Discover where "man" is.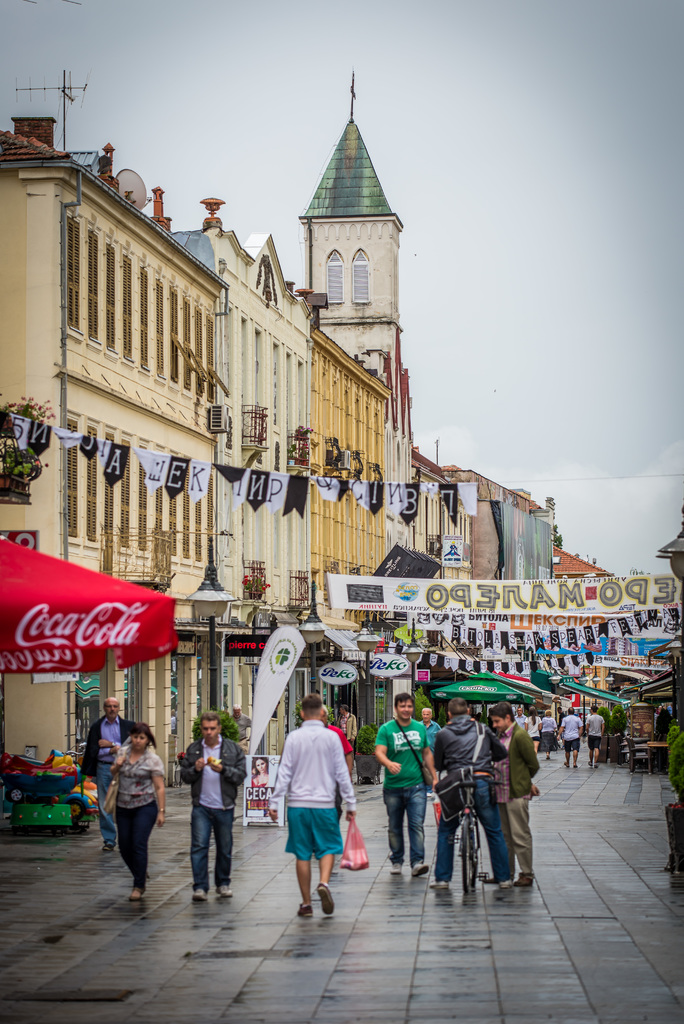
Discovered at l=555, t=711, r=576, b=769.
